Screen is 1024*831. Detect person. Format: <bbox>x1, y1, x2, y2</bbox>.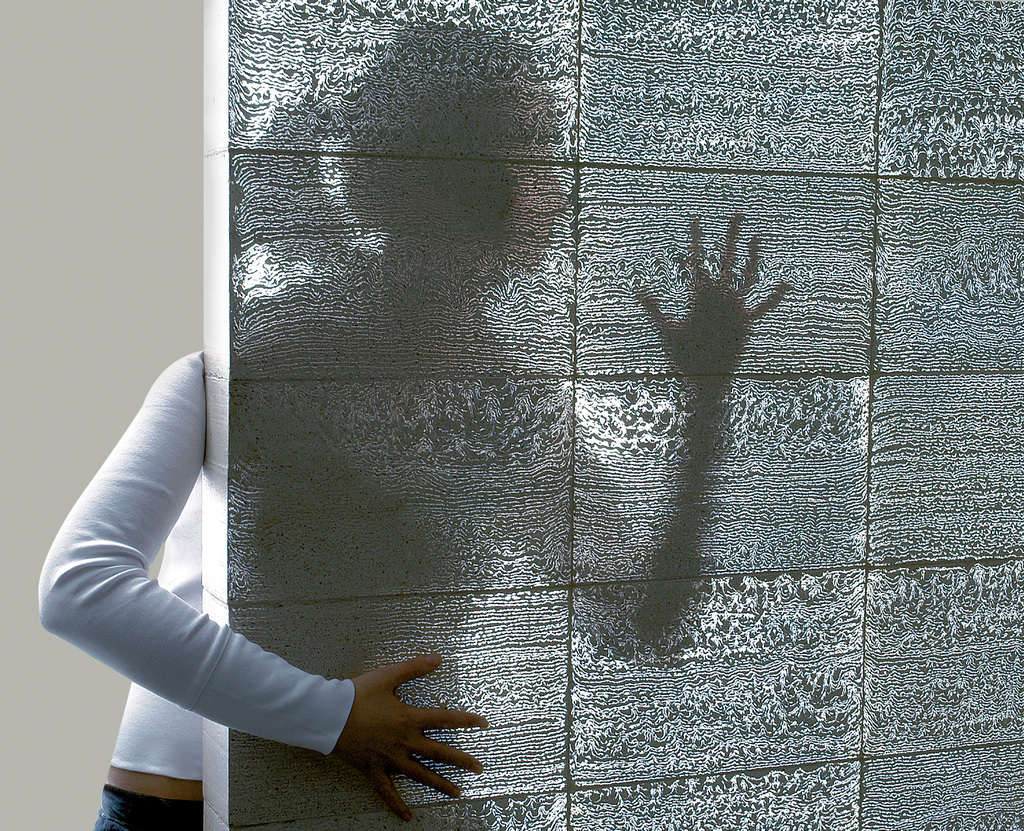
<bbox>28, 20, 797, 830</bbox>.
